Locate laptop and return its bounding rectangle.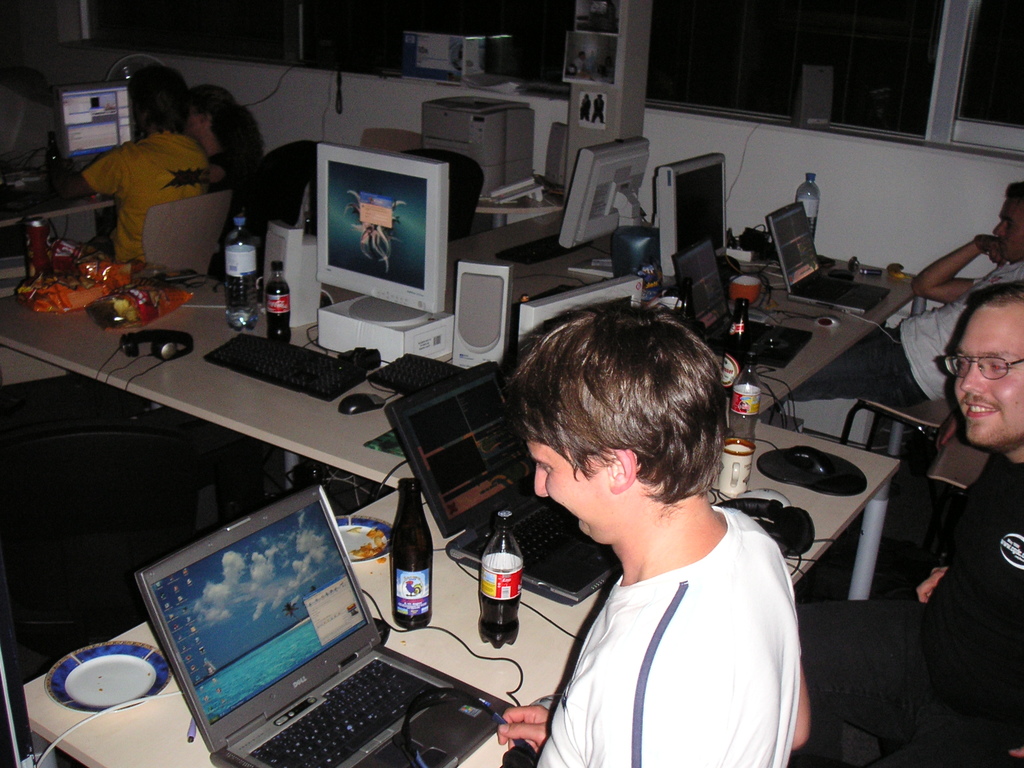
133:502:490:767.
